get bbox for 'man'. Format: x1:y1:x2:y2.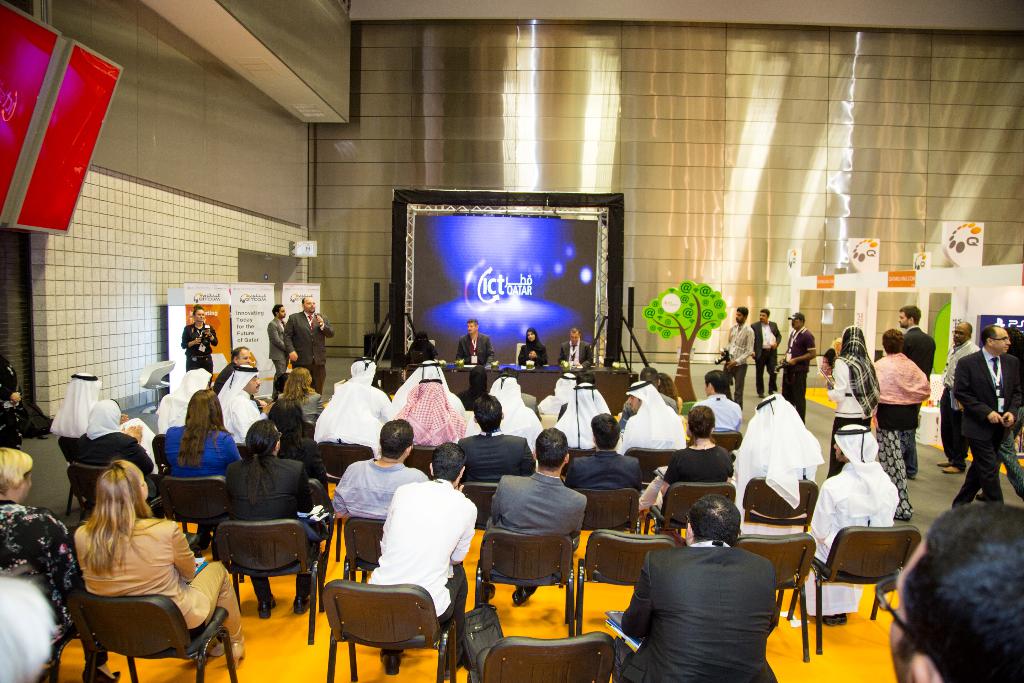
619:379:687:473.
